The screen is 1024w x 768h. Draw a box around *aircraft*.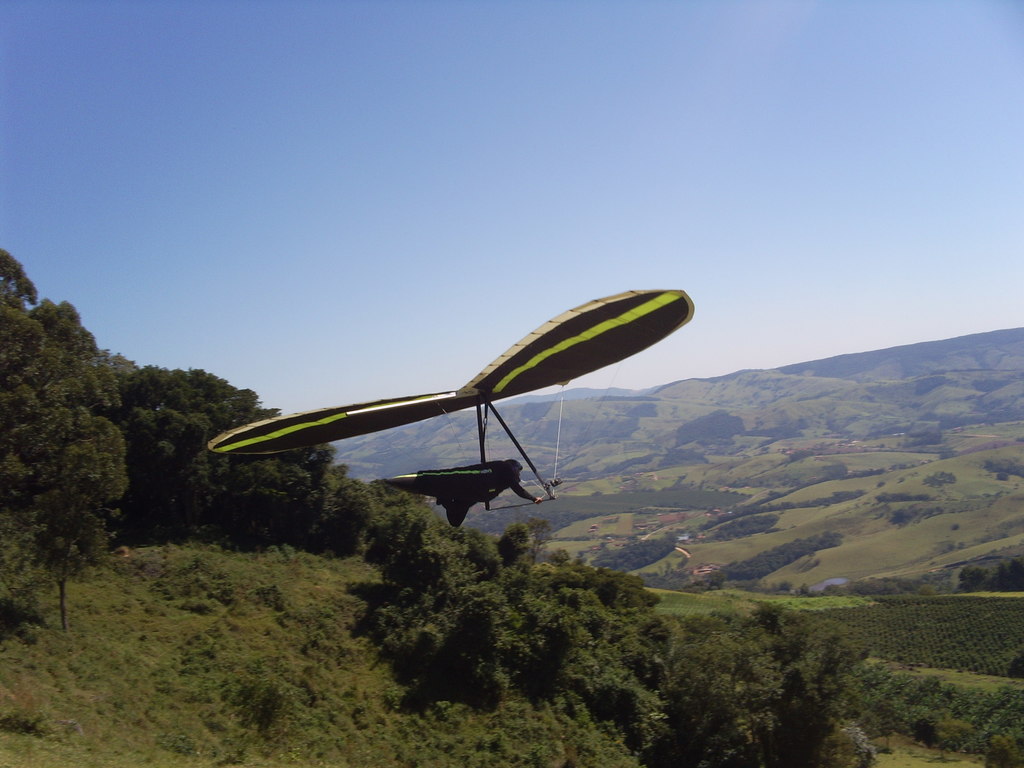
box(207, 290, 696, 532).
